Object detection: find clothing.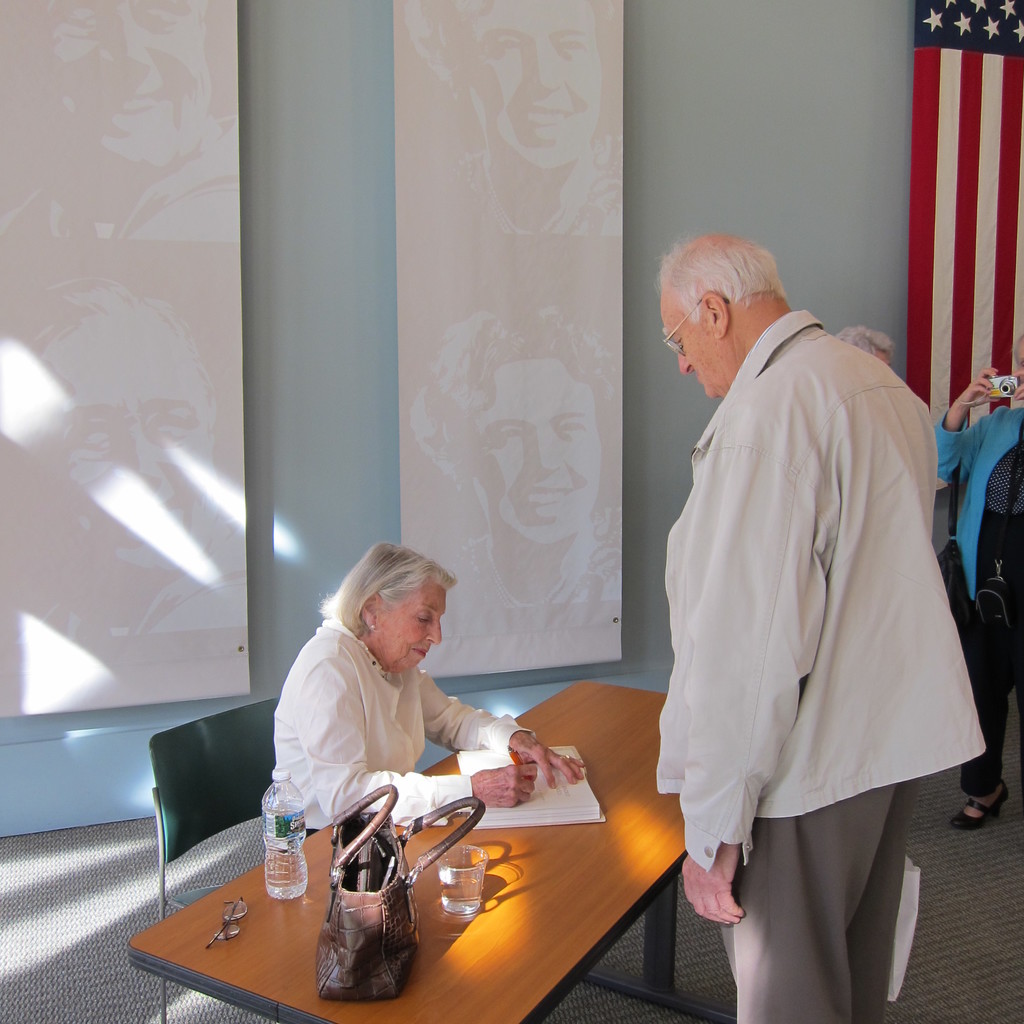
BBox(927, 399, 1023, 805).
